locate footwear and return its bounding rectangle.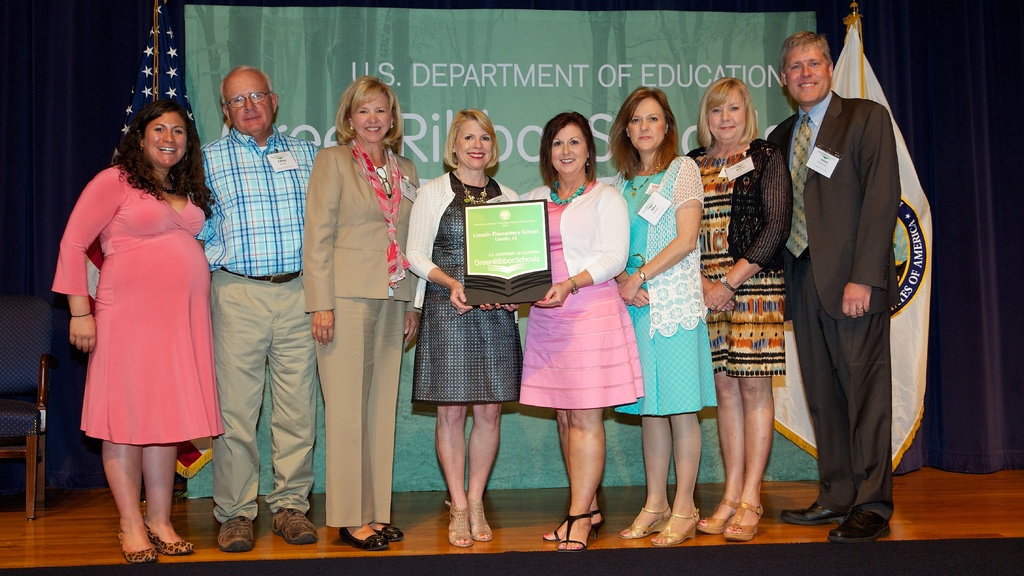
(x1=465, y1=491, x2=492, y2=543).
